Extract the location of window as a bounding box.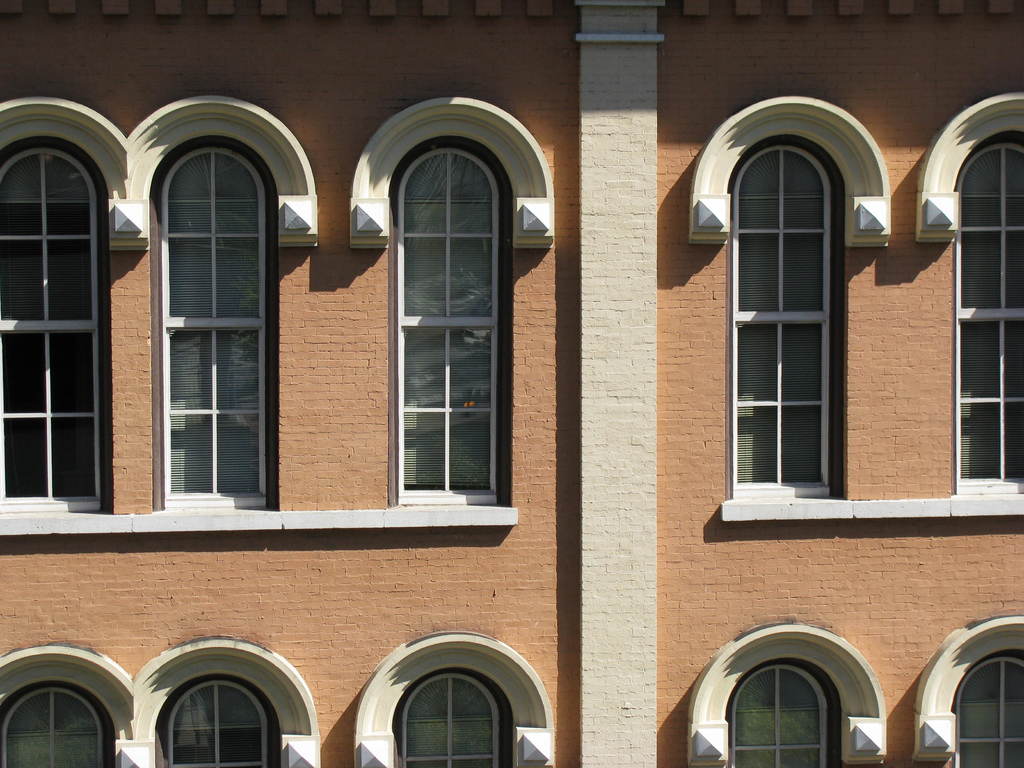
locate(143, 148, 268, 508).
